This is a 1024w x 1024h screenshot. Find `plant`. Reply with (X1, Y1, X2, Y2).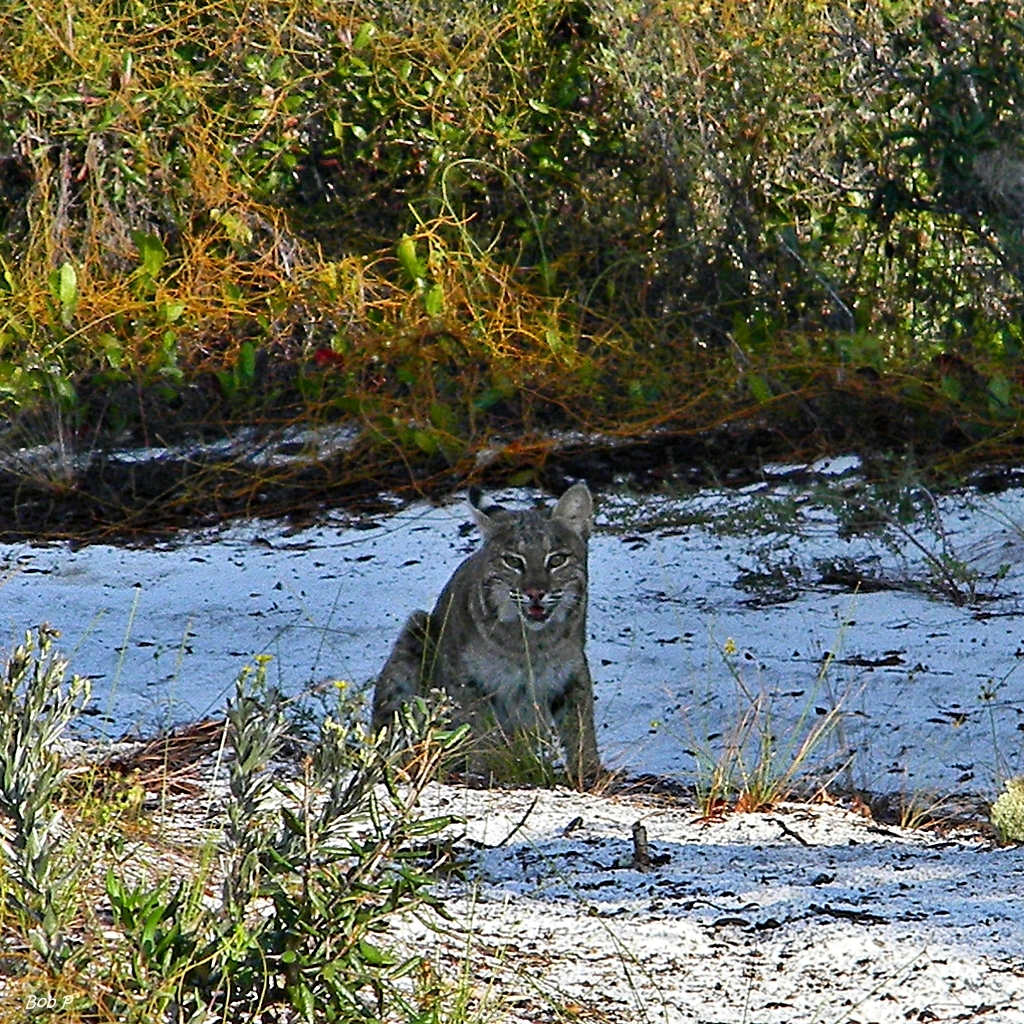
(460, 680, 657, 802).
